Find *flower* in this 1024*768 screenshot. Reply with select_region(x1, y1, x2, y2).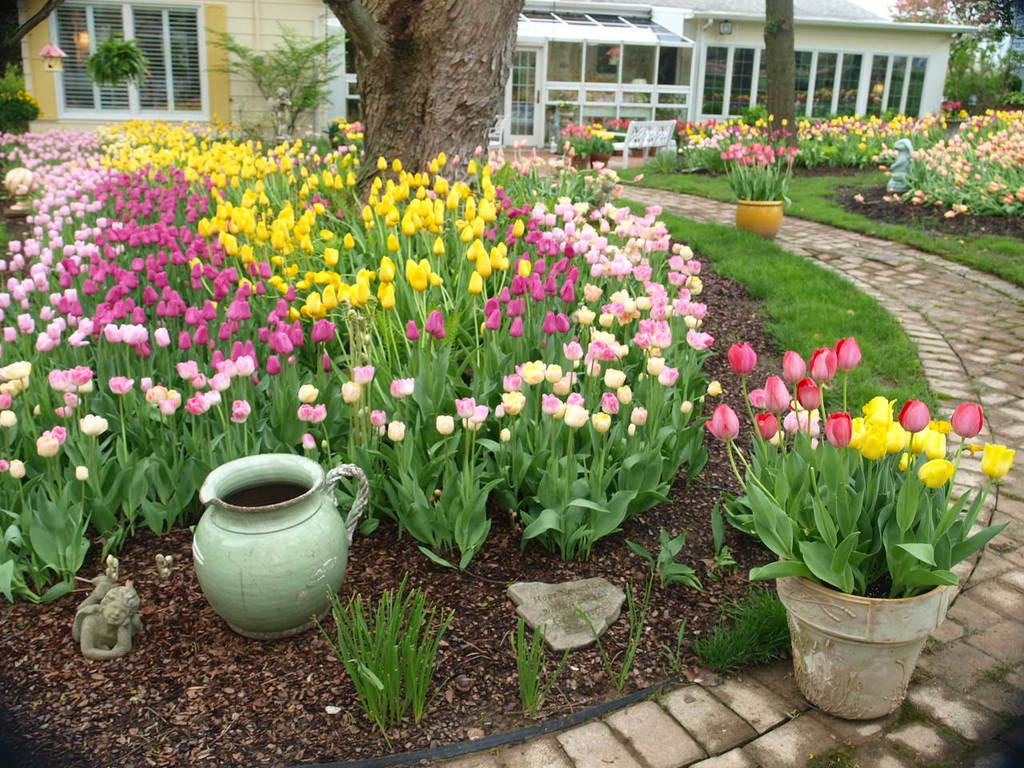
select_region(822, 410, 853, 442).
